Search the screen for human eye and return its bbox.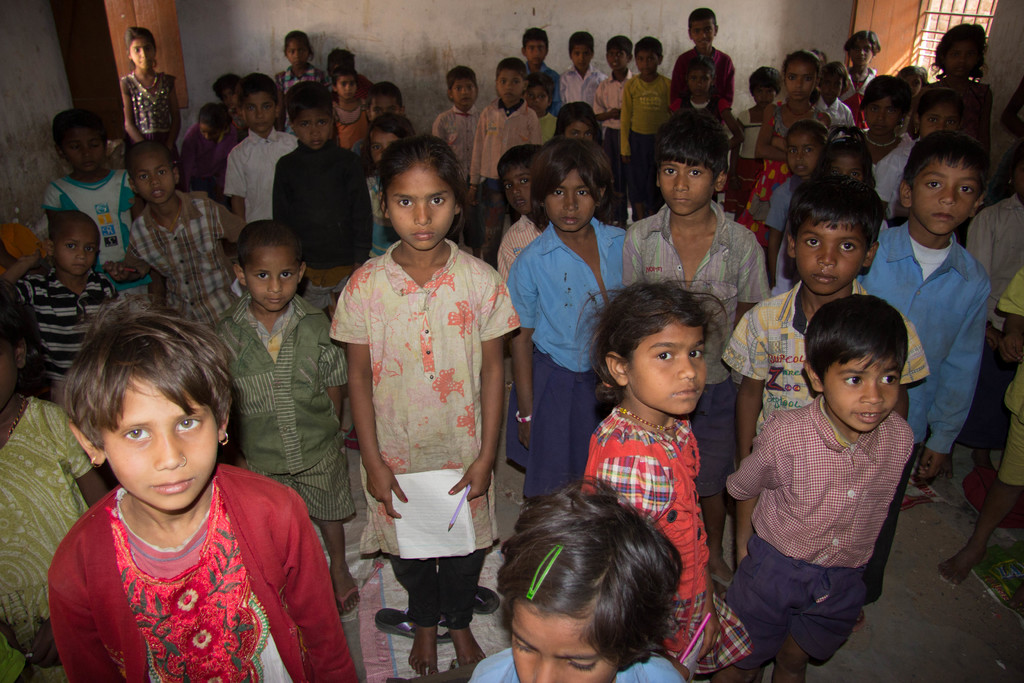
Found: 298:47:305:53.
